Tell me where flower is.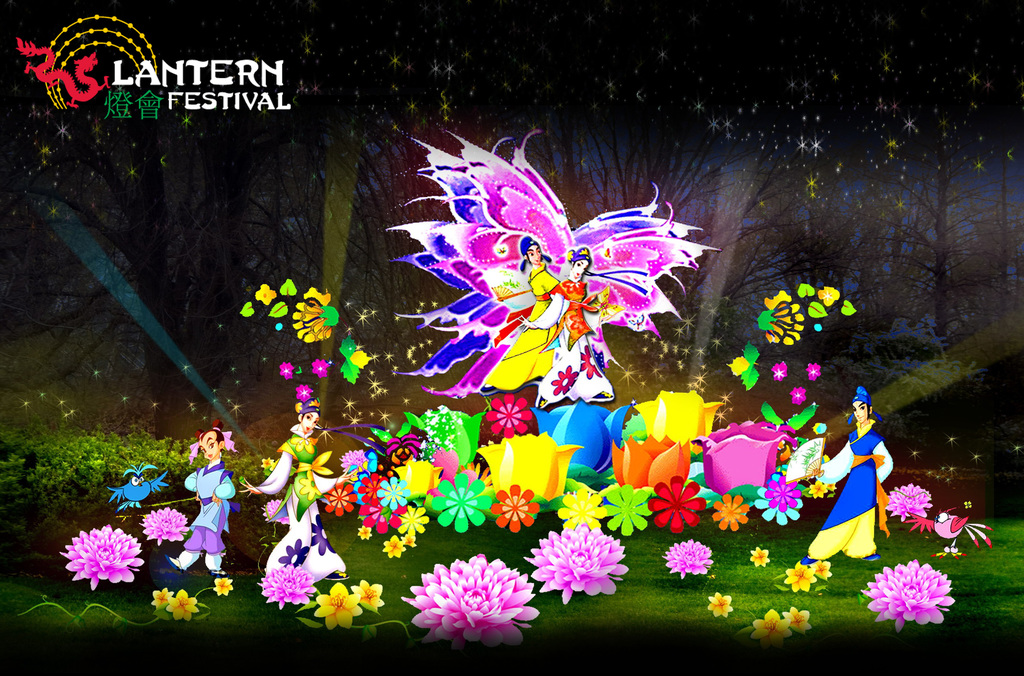
flower is at bbox=(552, 365, 584, 395).
